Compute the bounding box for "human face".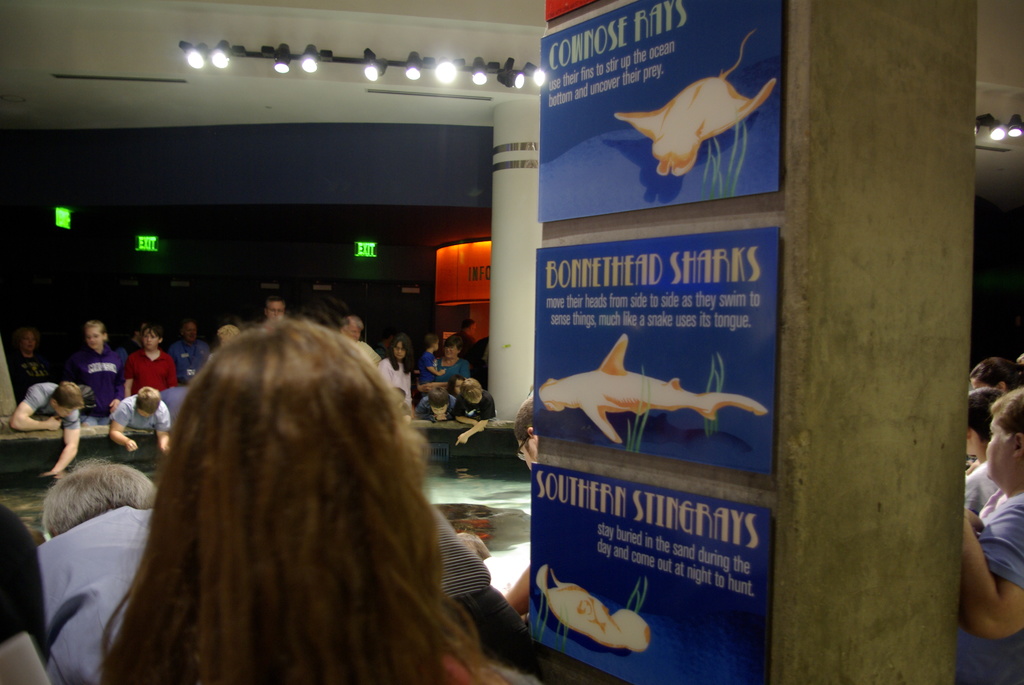
l=264, t=303, r=284, b=319.
